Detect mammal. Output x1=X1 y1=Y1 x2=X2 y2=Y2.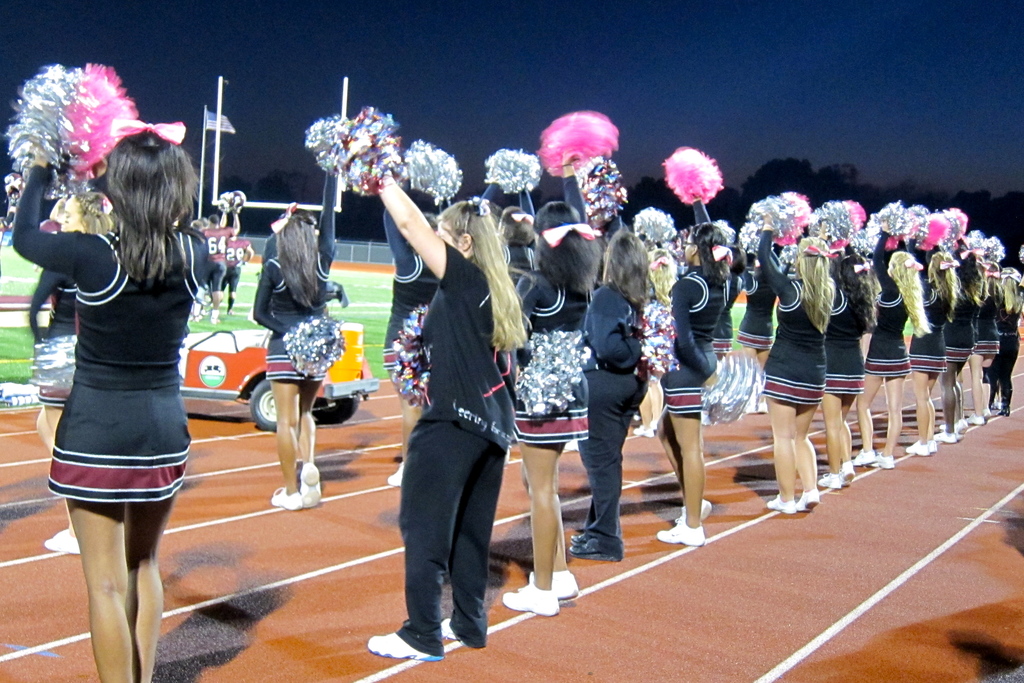
x1=988 y1=268 x2=1023 y2=416.
